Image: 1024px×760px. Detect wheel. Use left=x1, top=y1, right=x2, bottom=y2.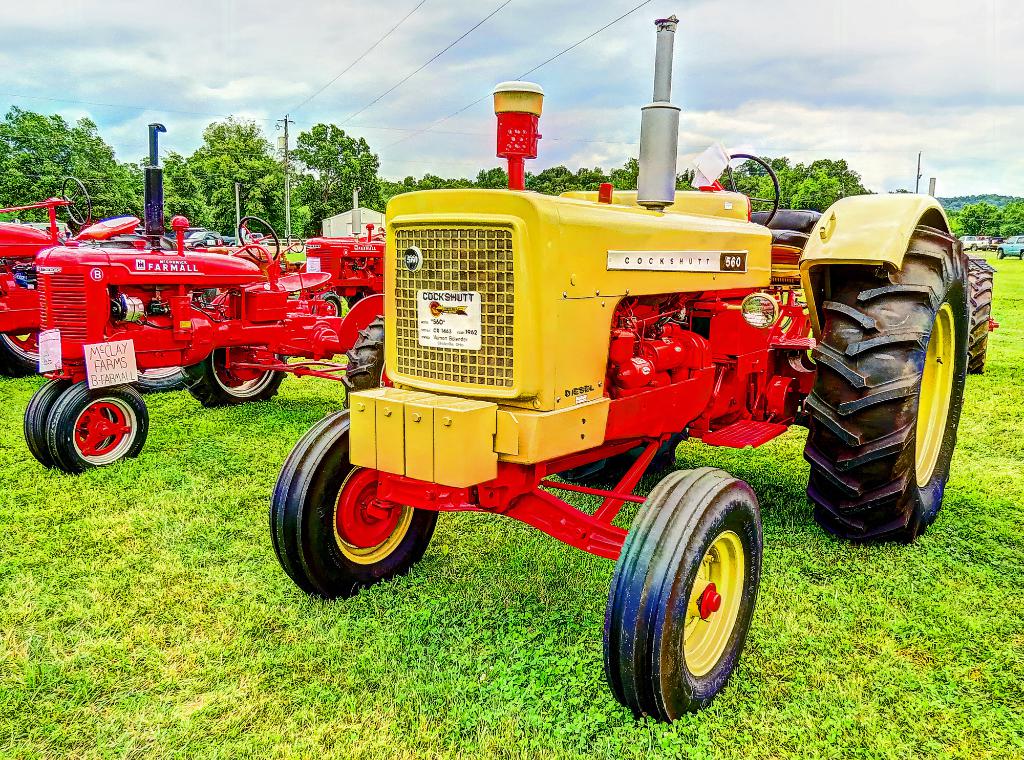
left=286, top=232, right=304, bottom=256.
